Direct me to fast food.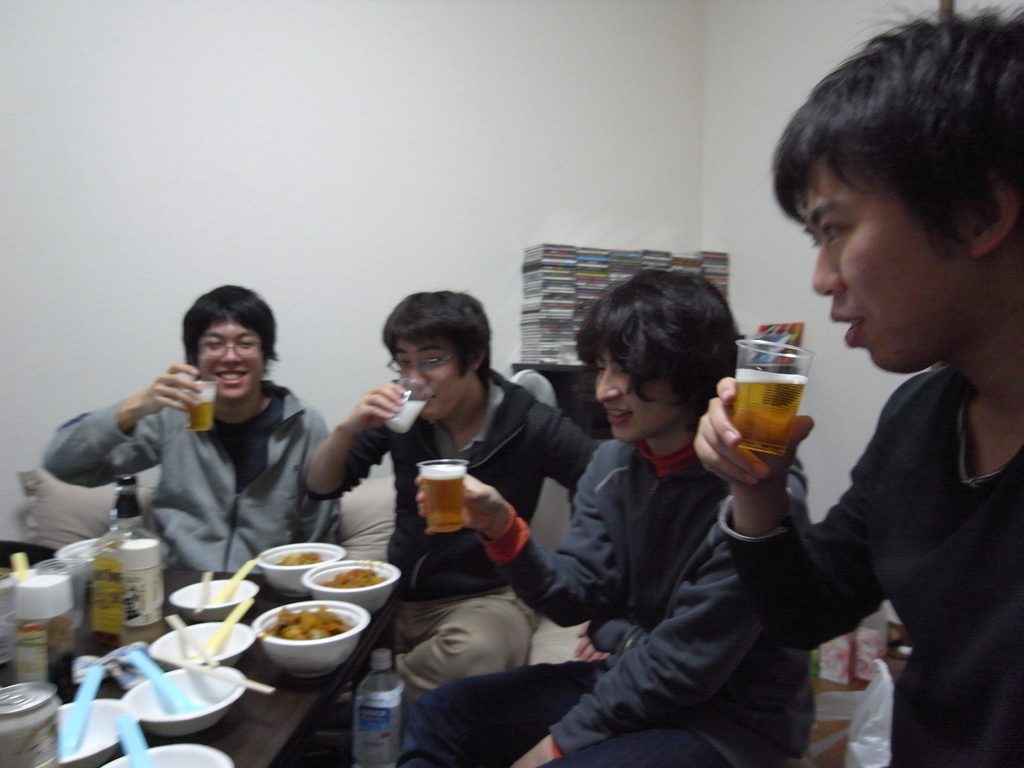
Direction: [319, 555, 385, 581].
